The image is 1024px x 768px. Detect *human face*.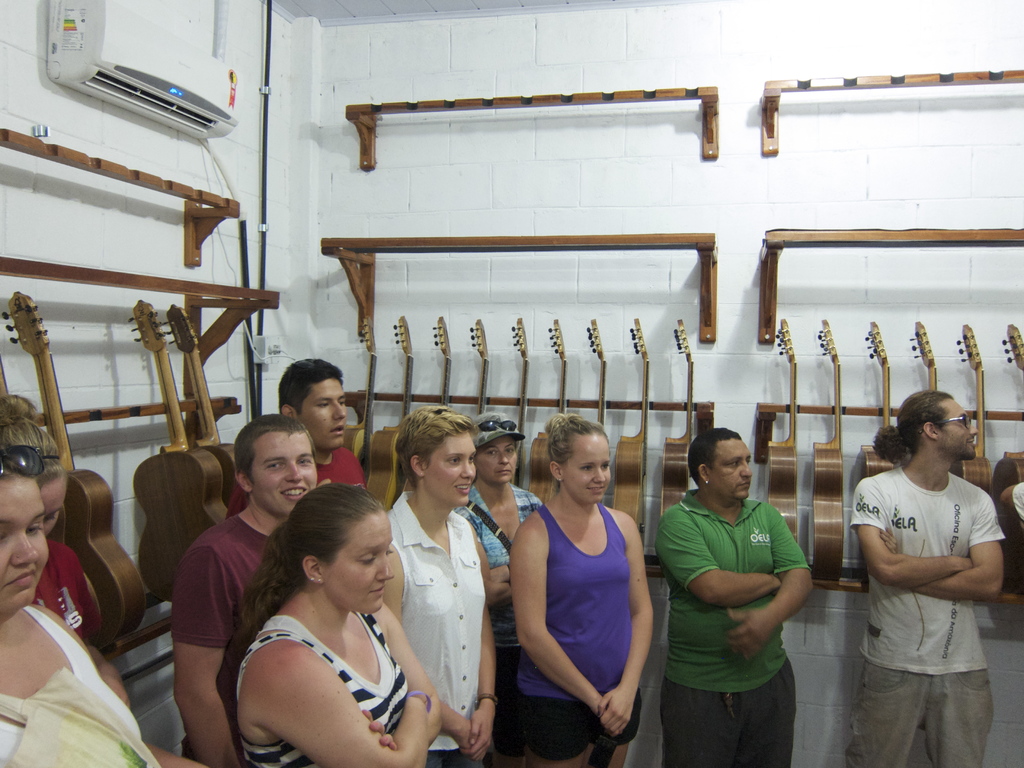
Detection: left=251, top=434, right=319, bottom=513.
